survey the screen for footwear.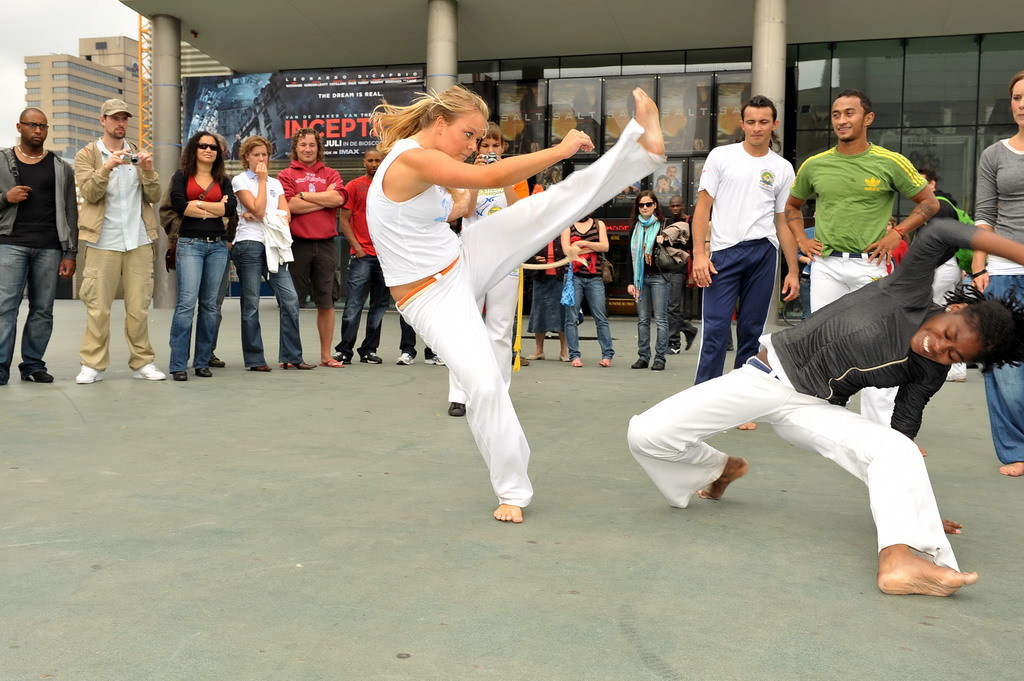
Survey found: [x1=446, y1=399, x2=465, y2=419].
